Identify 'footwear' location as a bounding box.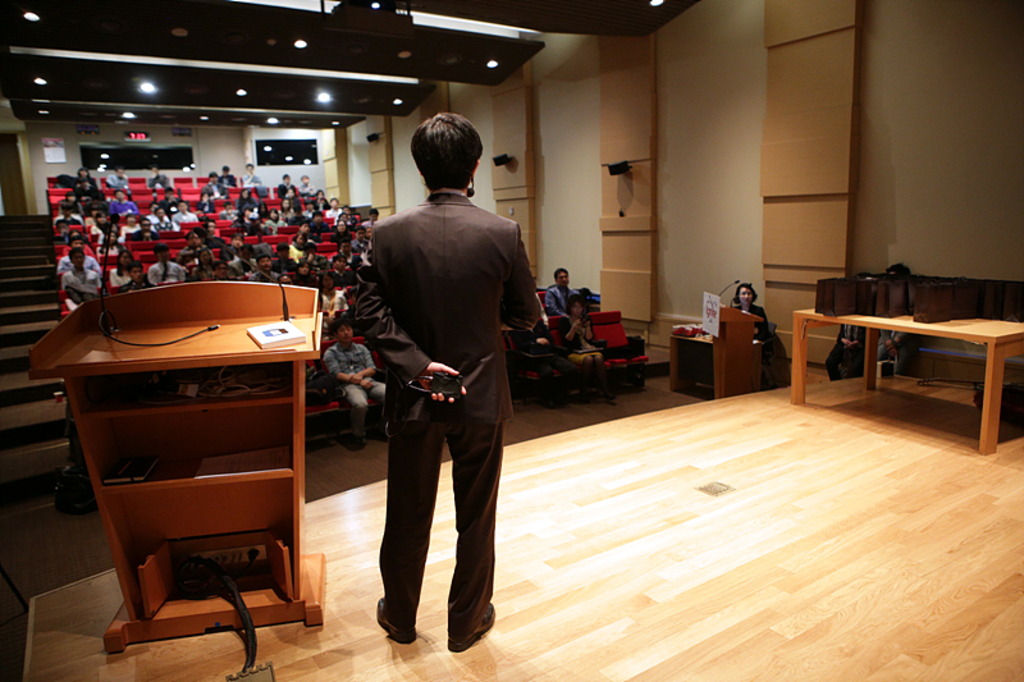
crop(375, 599, 415, 647).
